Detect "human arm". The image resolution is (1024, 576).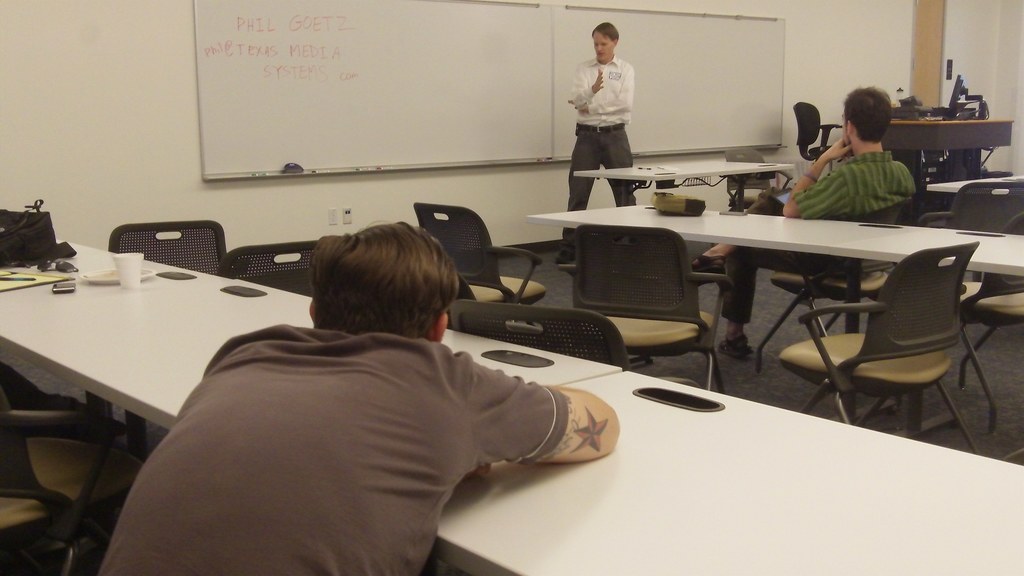
<bbox>781, 136, 852, 218</bbox>.
